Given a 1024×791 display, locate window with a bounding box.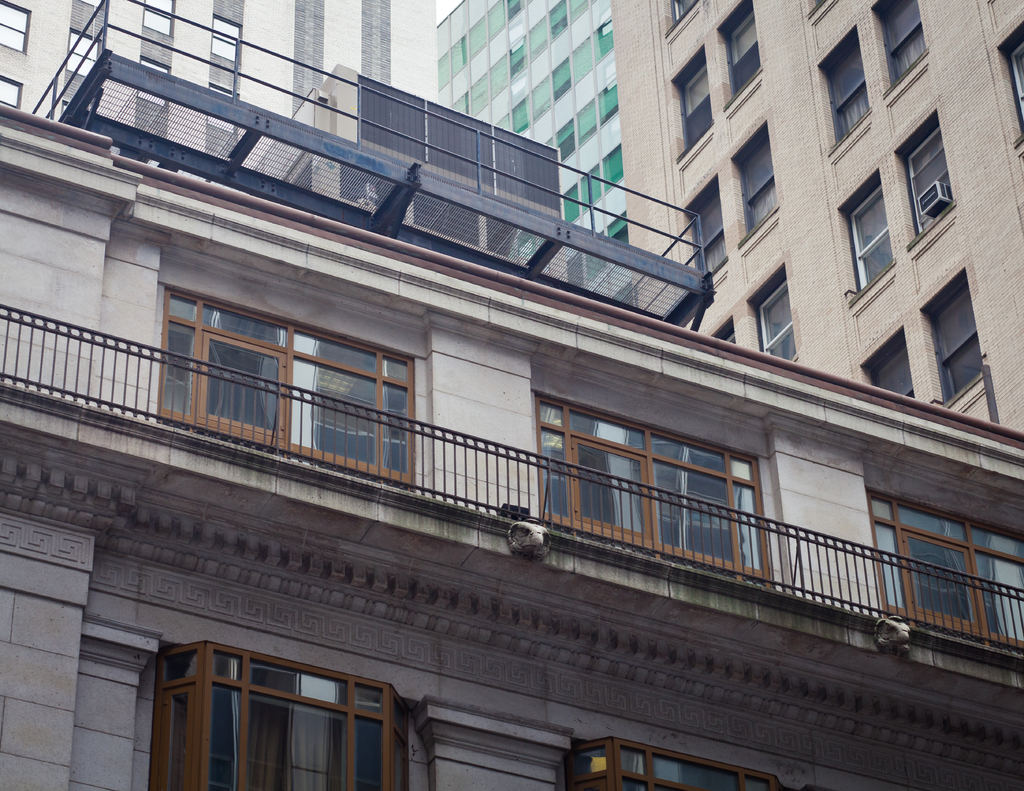
Located: select_region(997, 22, 1023, 136).
